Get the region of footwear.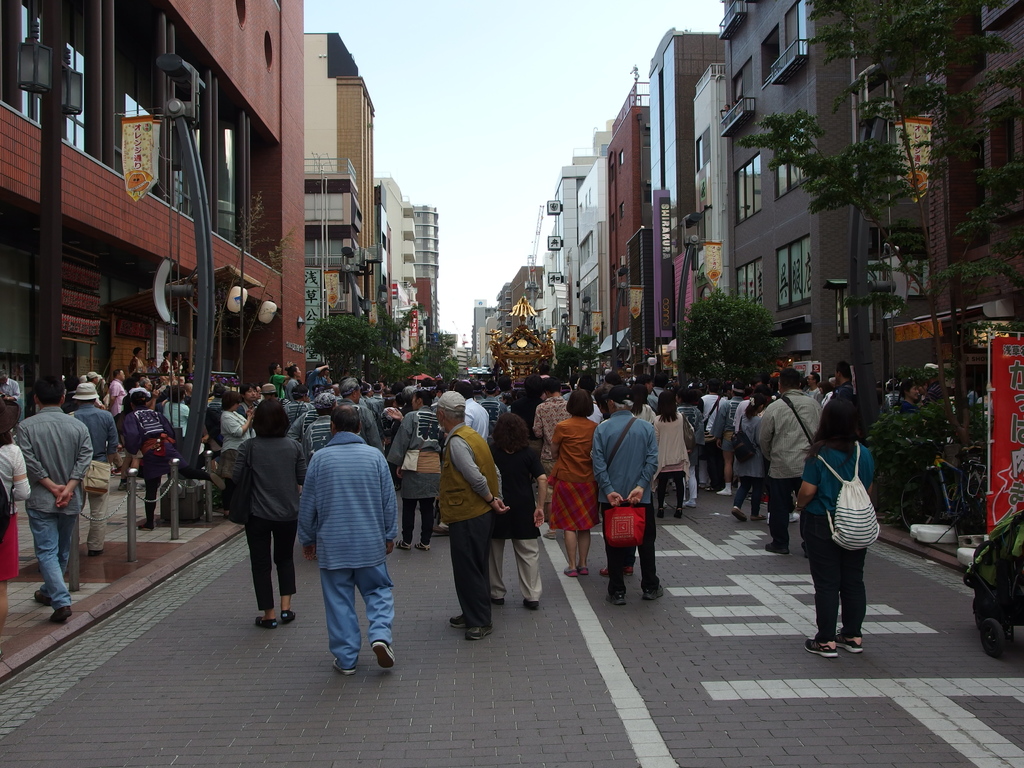
{"x1": 671, "y1": 482, "x2": 676, "y2": 491}.
